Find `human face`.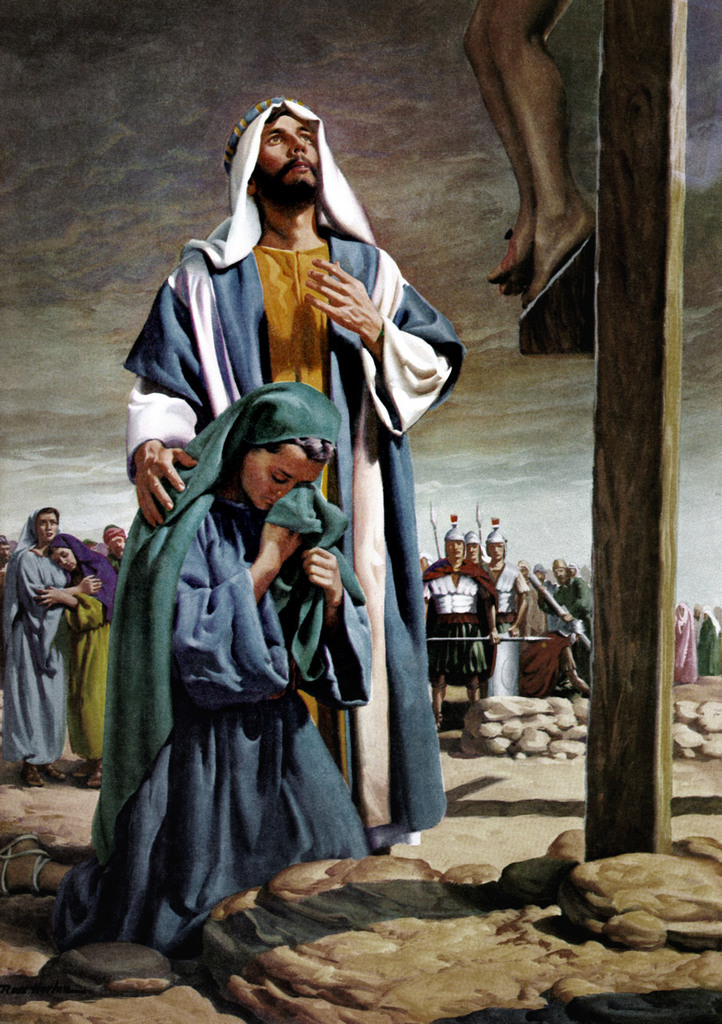
region(105, 533, 124, 557).
